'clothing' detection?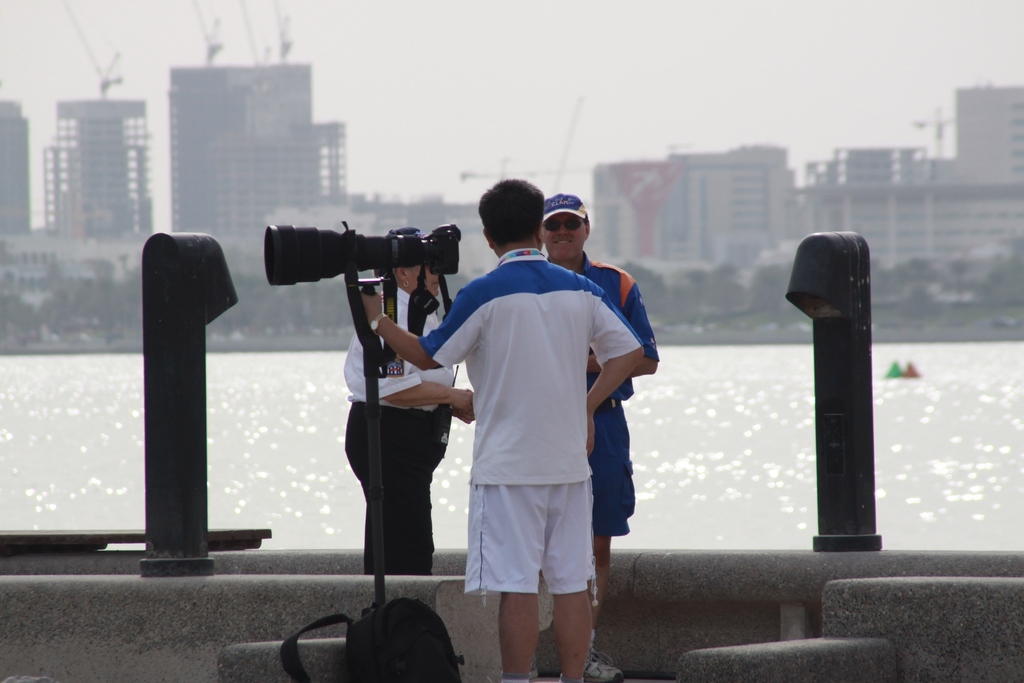
{"left": 428, "top": 215, "right": 634, "bottom": 632}
